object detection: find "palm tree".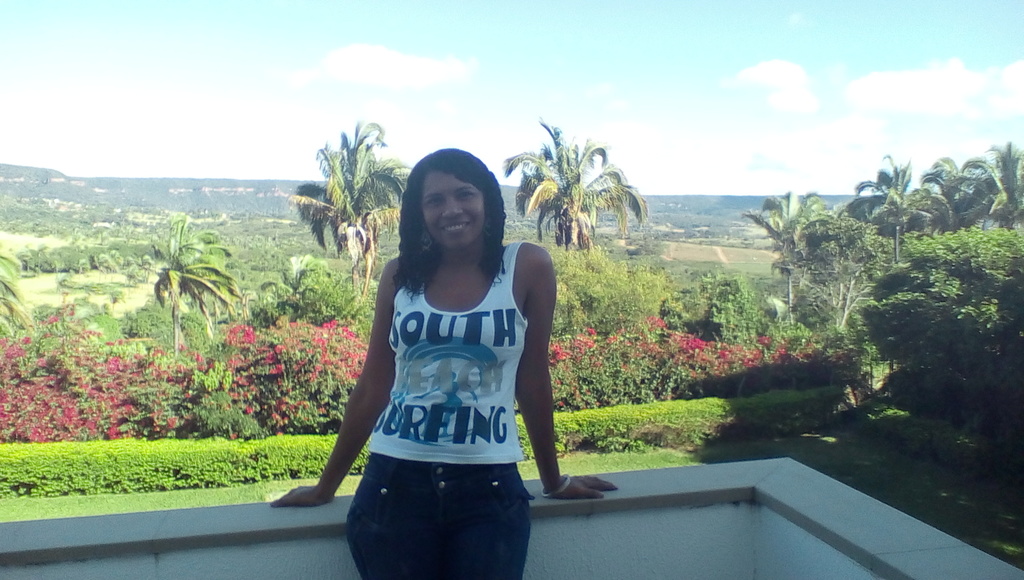
{"x1": 518, "y1": 138, "x2": 644, "y2": 256}.
